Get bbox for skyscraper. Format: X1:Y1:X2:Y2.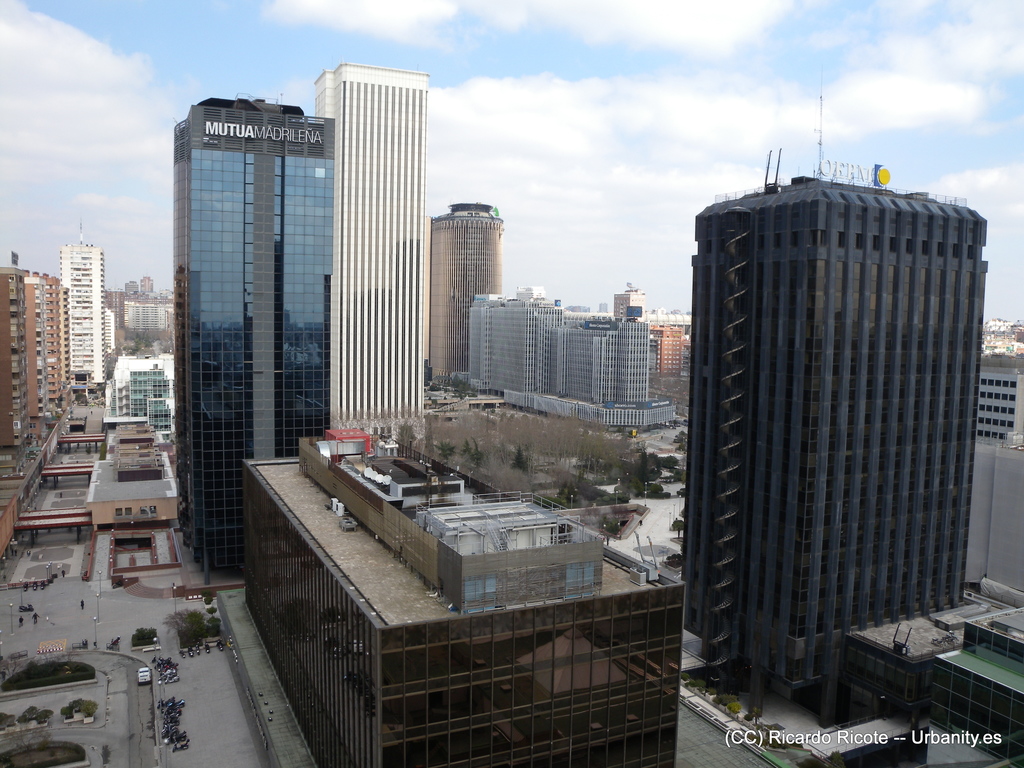
58:237:106:388.
